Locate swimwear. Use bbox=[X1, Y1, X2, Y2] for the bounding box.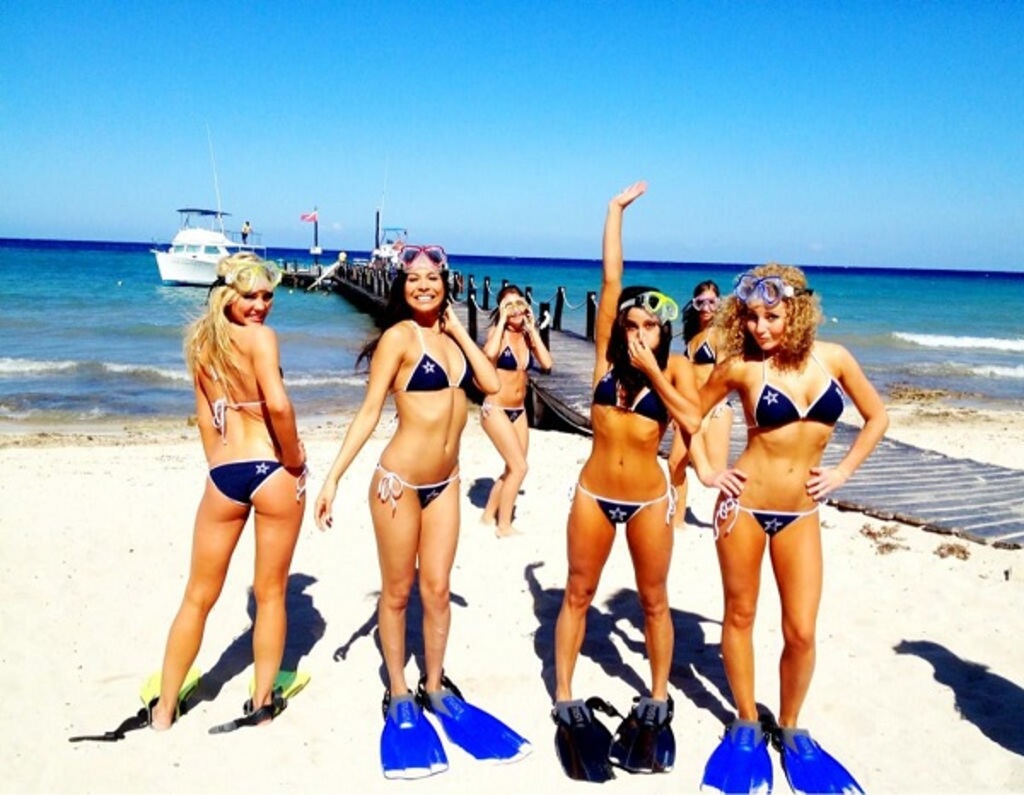
bbox=[372, 317, 497, 403].
